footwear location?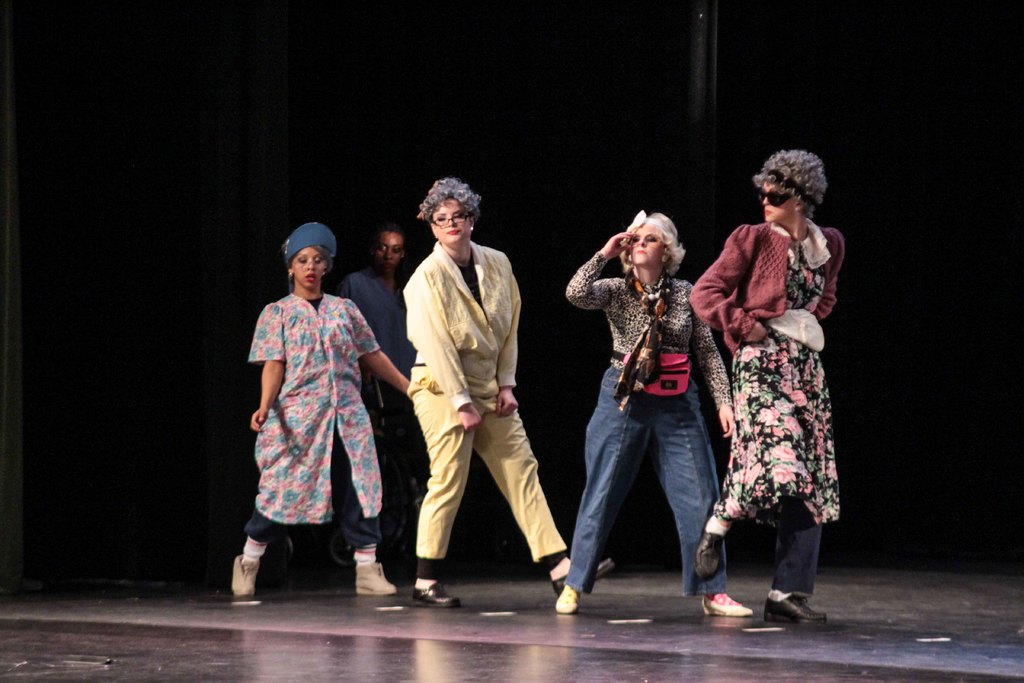
select_region(703, 593, 757, 618)
